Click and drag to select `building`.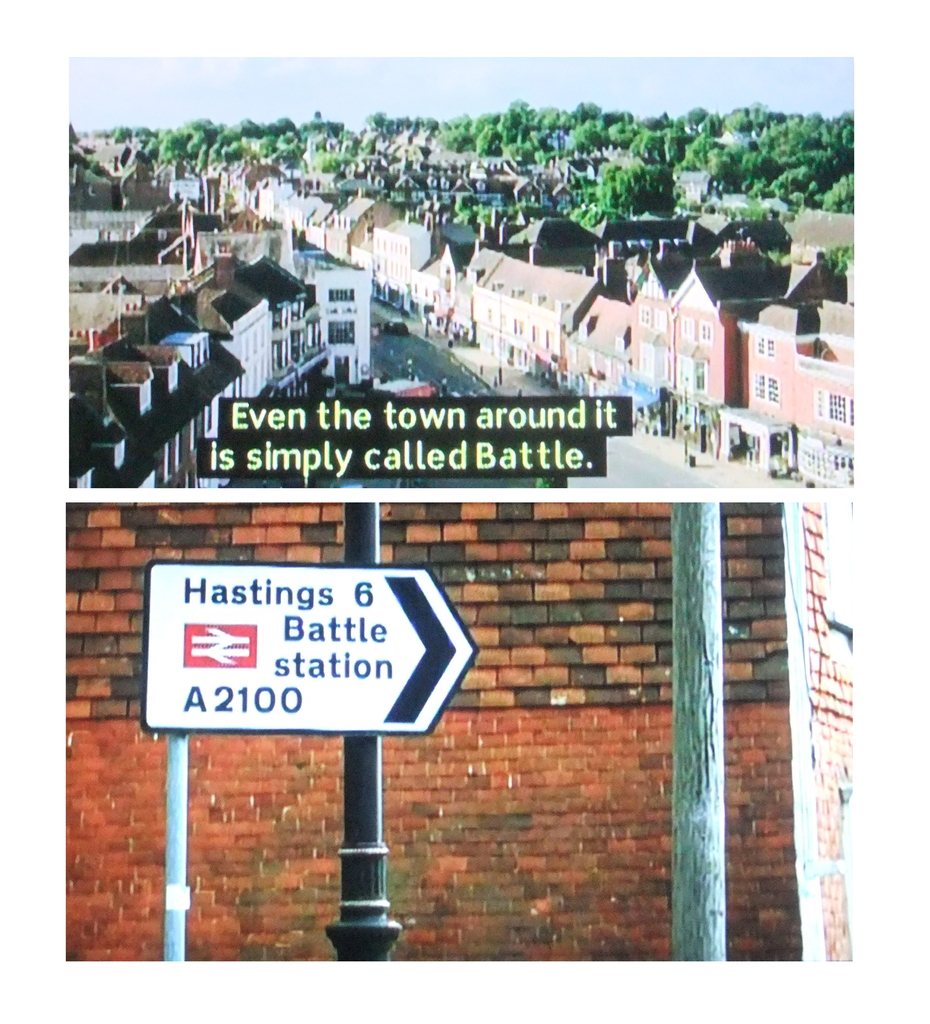
Selection: <box>306,244,380,395</box>.
